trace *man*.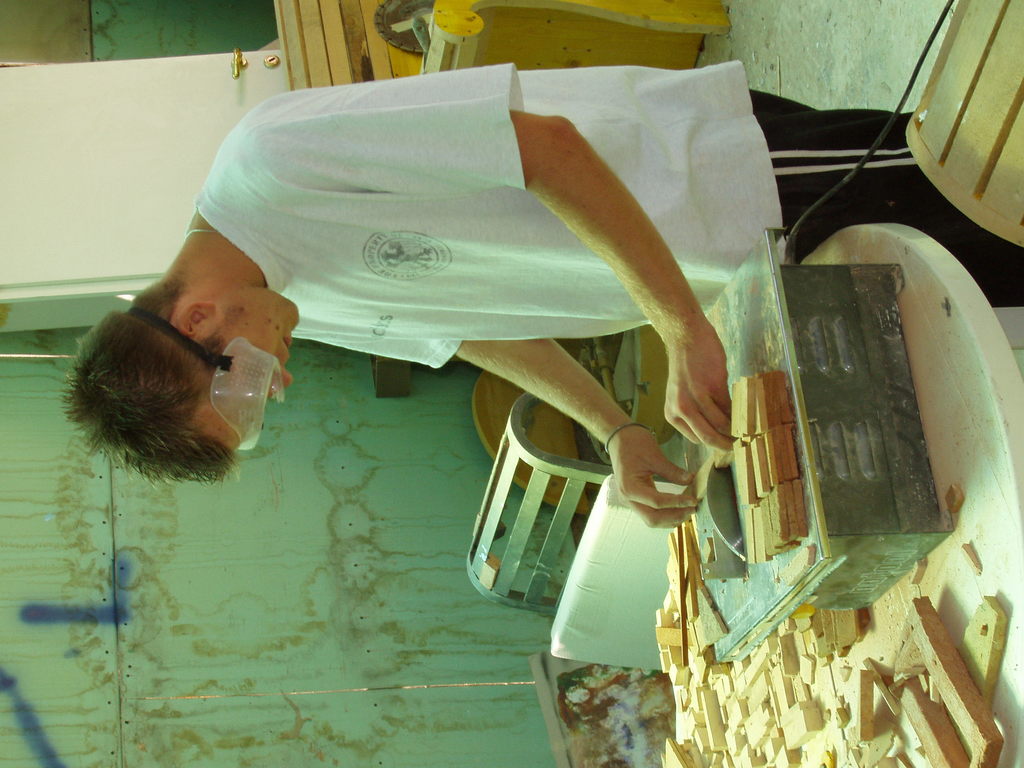
Traced to [42, 93, 924, 522].
